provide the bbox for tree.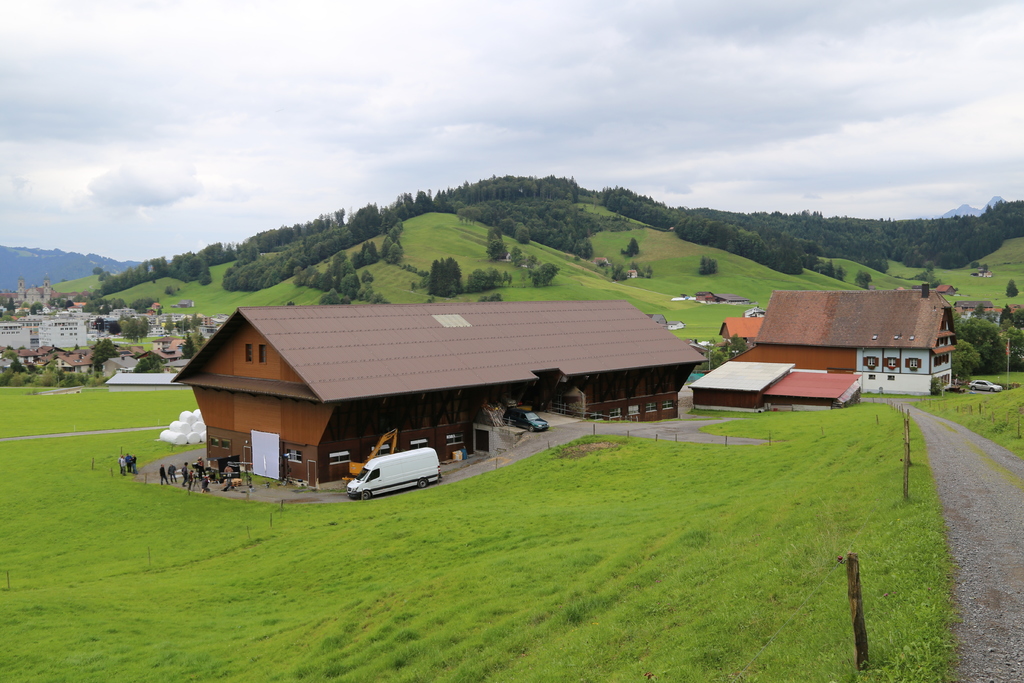
bbox=[287, 300, 295, 307].
